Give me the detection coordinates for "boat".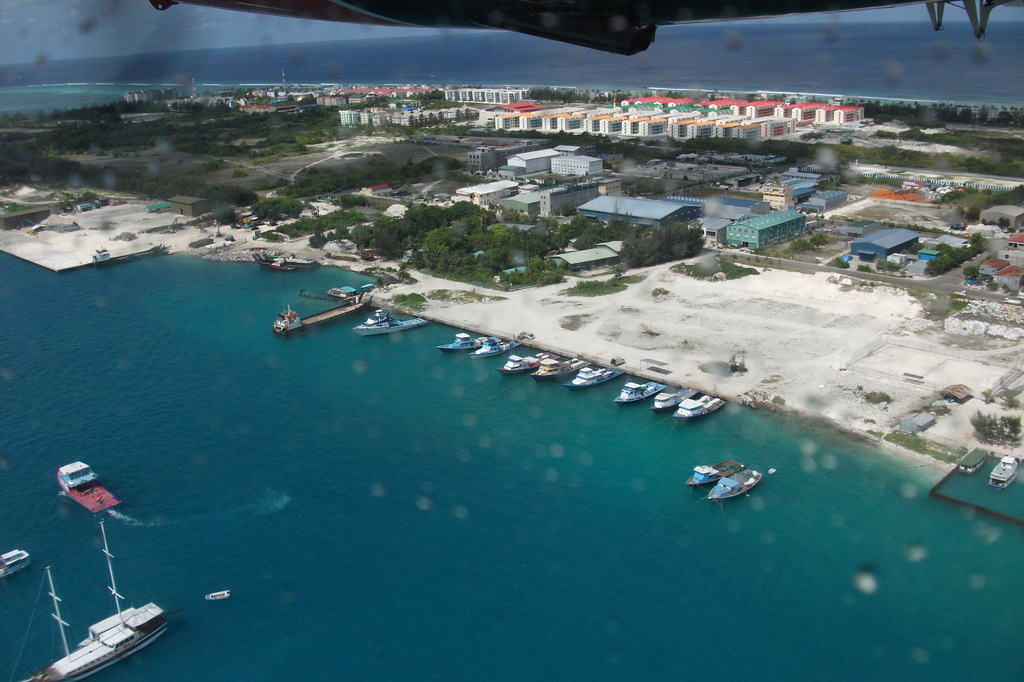
(x1=324, y1=281, x2=357, y2=300).
